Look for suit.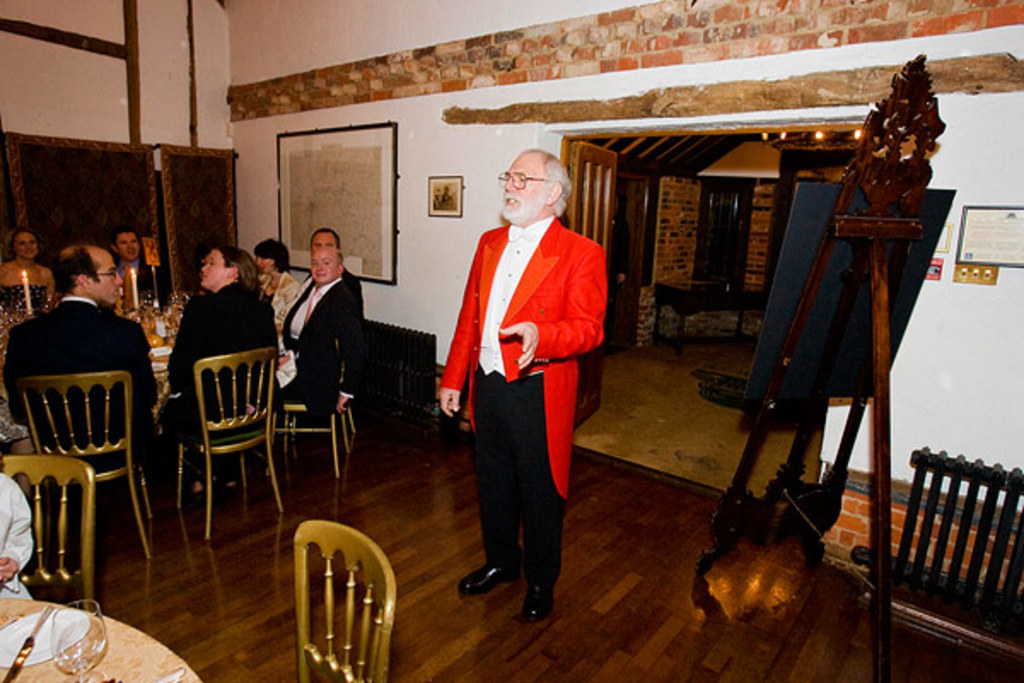
Found: Rect(3, 297, 160, 473).
